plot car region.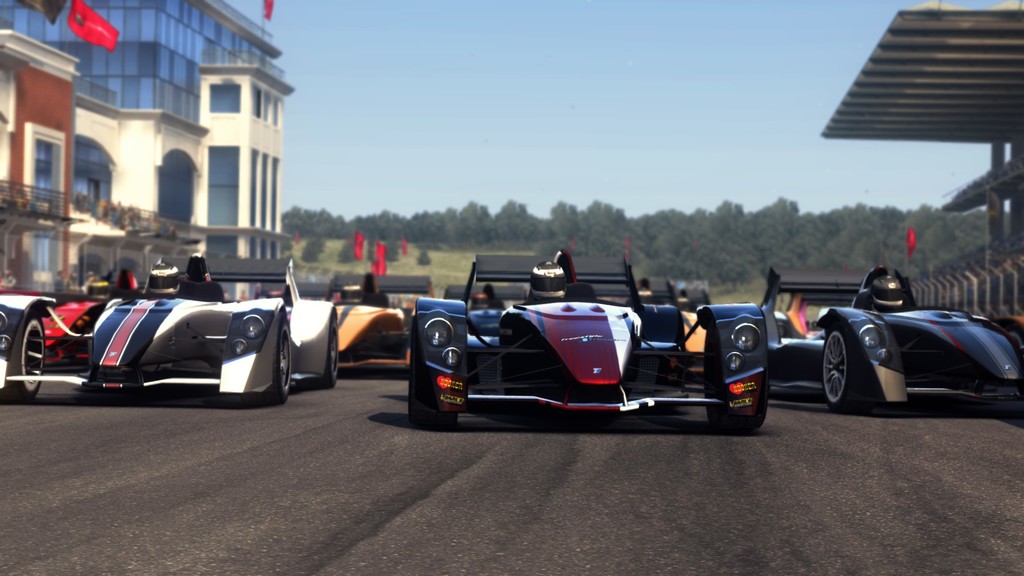
Plotted at 404/249/763/426.
